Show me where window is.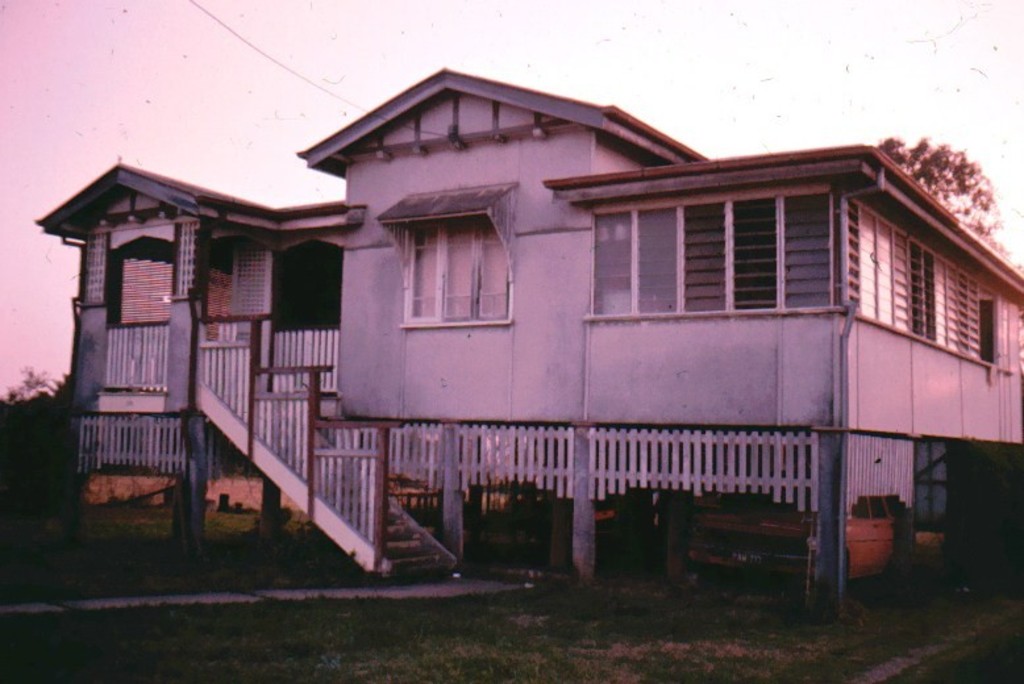
window is at bbox=(840, 195, 1012, 364).
